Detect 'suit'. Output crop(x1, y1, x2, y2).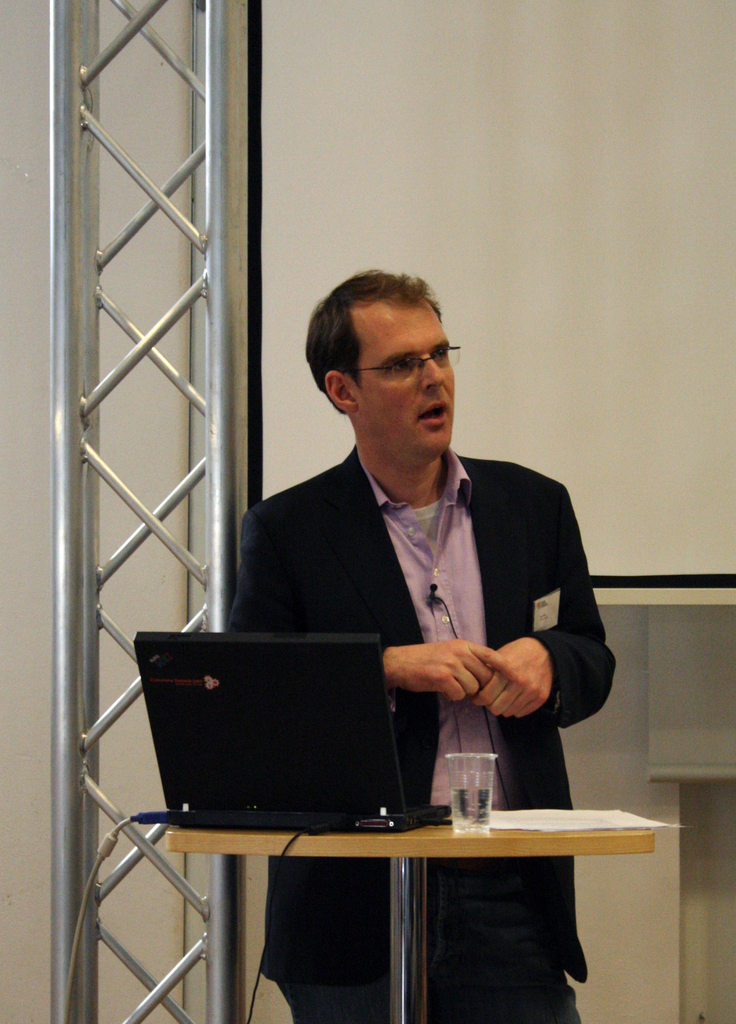
crop(176, 481, 620, 883).
